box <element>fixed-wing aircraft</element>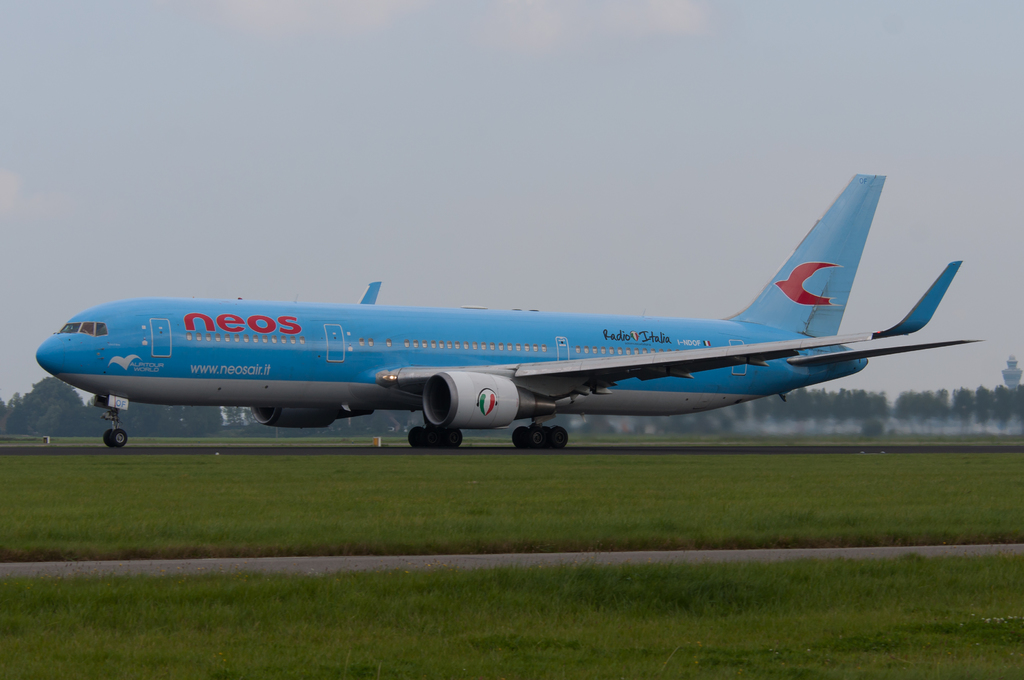
box=[37, 171, 979, 451]
